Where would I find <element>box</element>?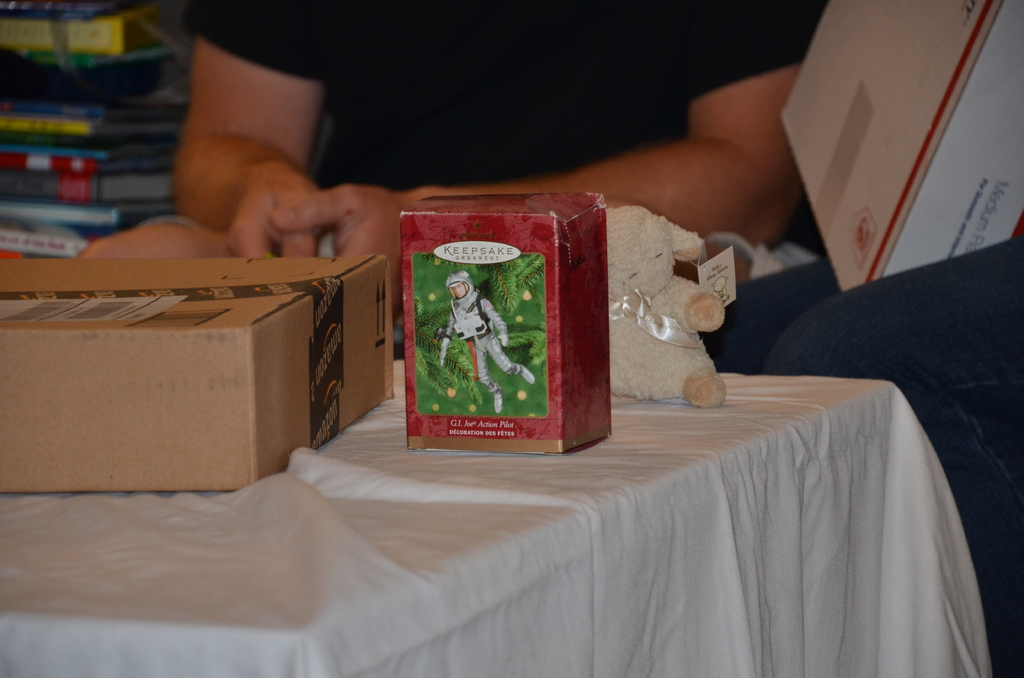
At 776:0:1023:291.
